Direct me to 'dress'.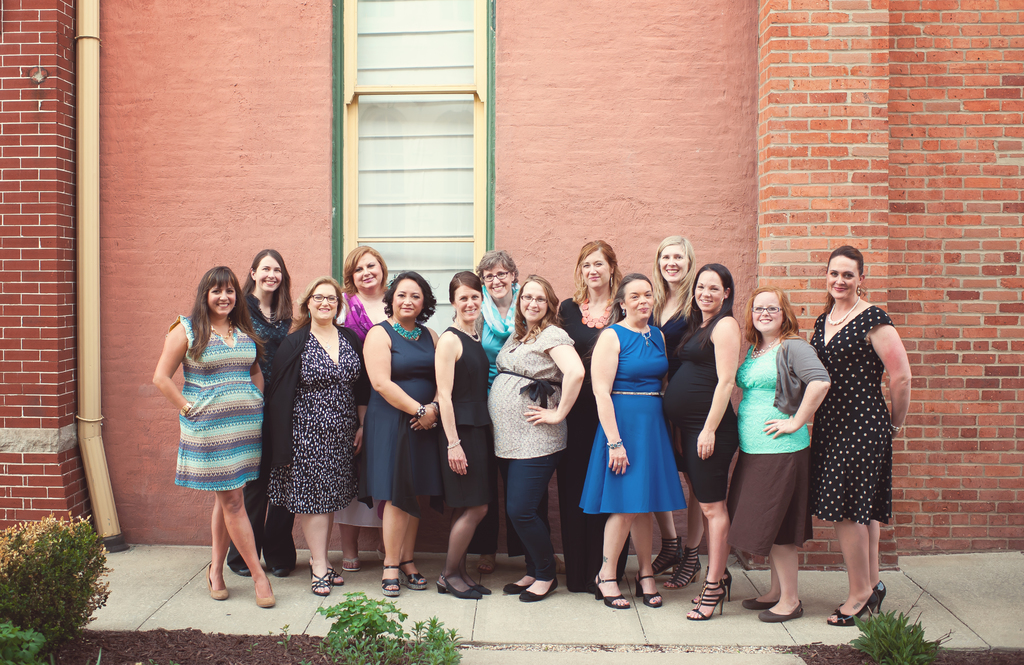
Direction: <box>266,335,364,513</box>.
